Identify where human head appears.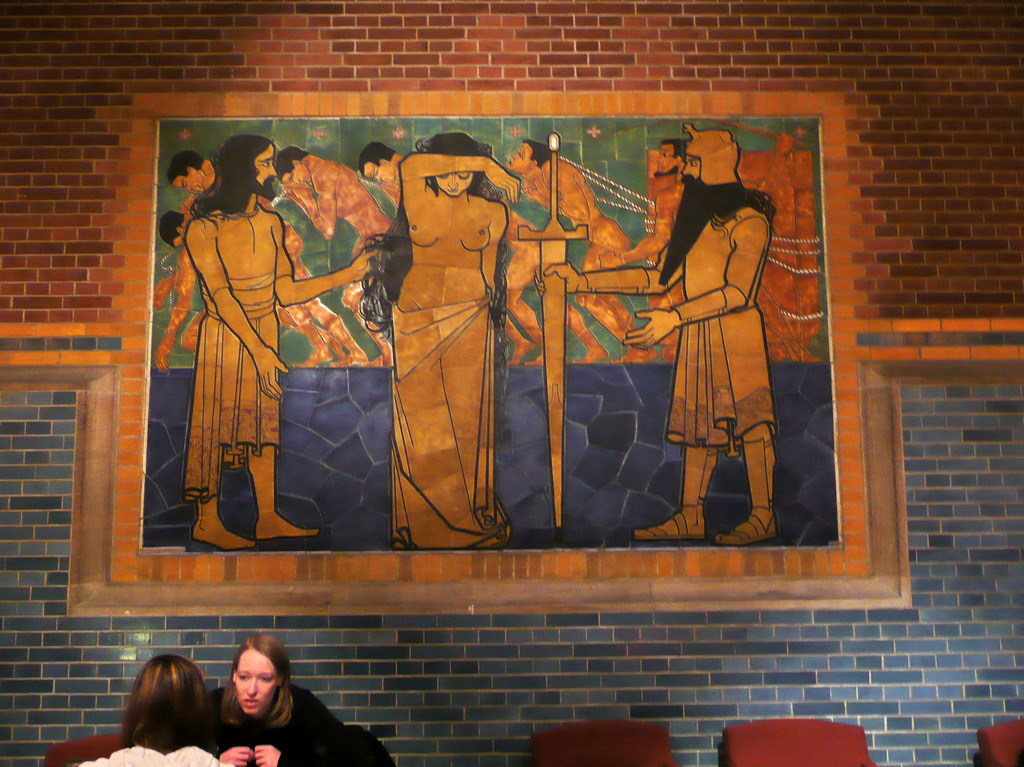
Appears at l=114, t=665, r=203, b=749.
